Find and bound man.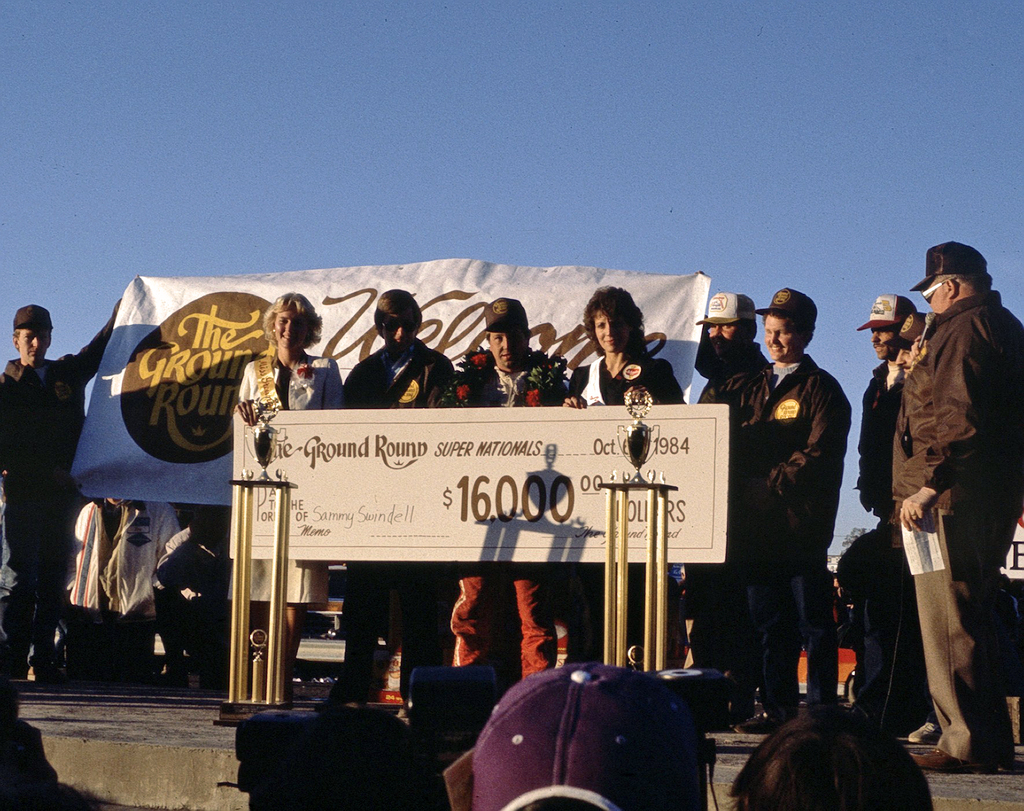
Bound: [0, 297, 122, 683].
